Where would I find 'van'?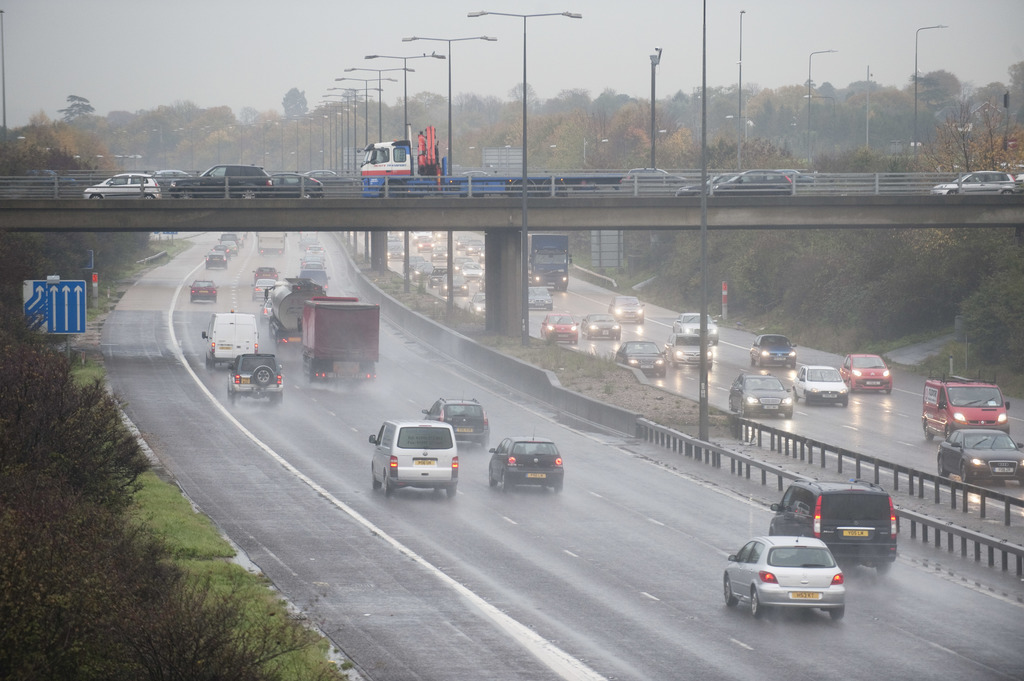
At (920, 369, 1010, 443).
